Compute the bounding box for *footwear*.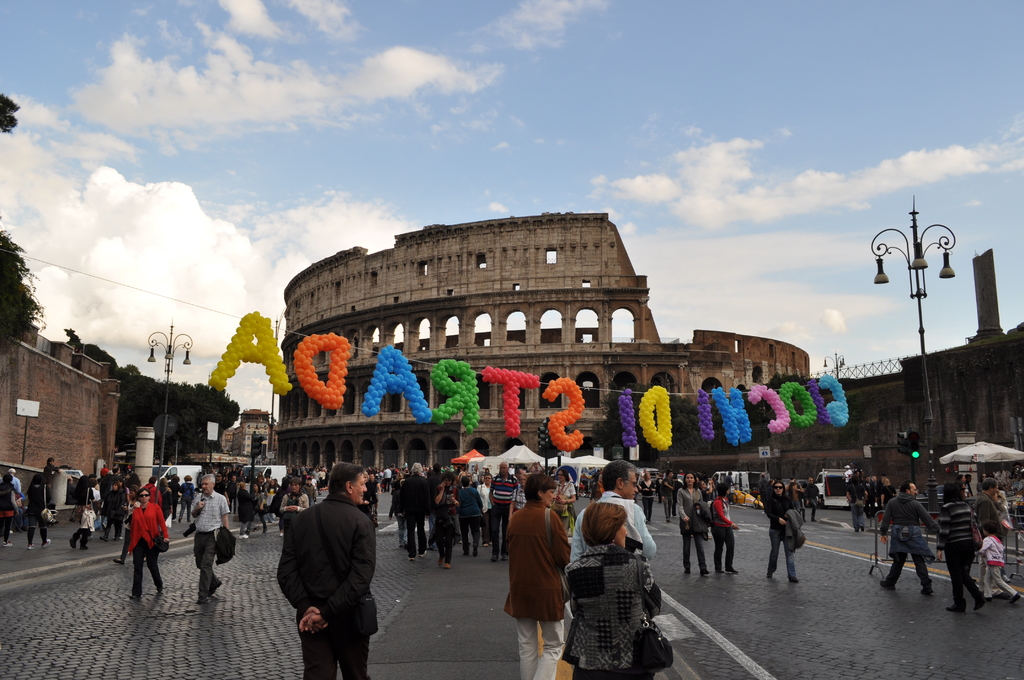
(237, 533, 248, 538).
